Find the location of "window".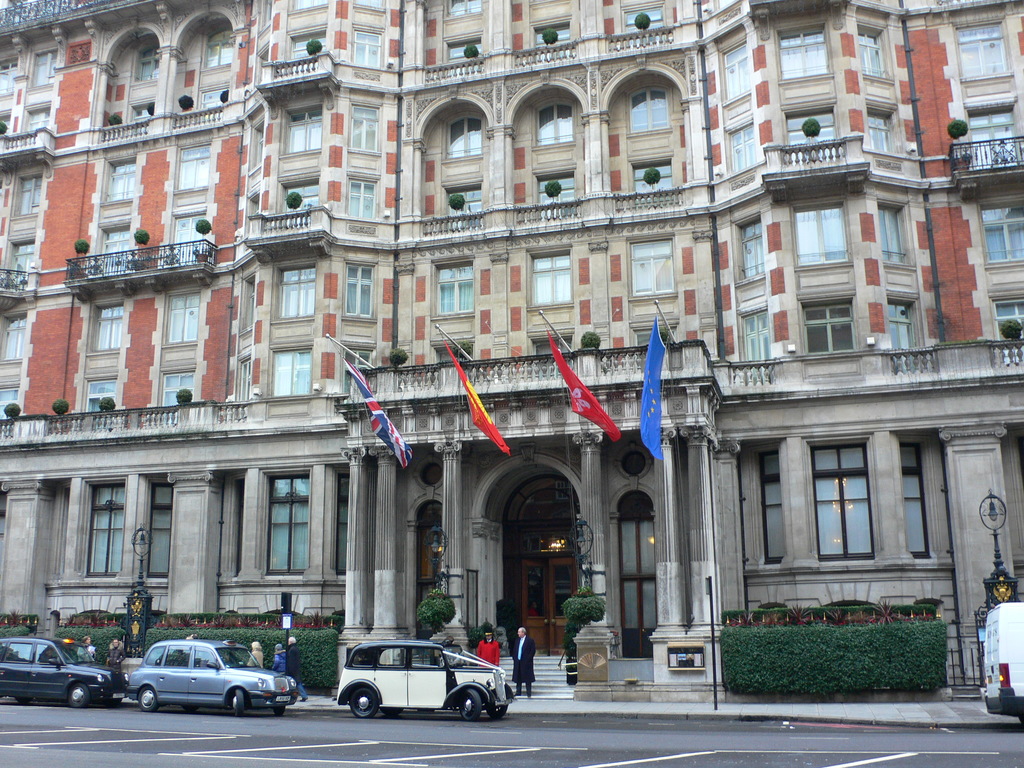
Location: [125, 101, 161, 129].
